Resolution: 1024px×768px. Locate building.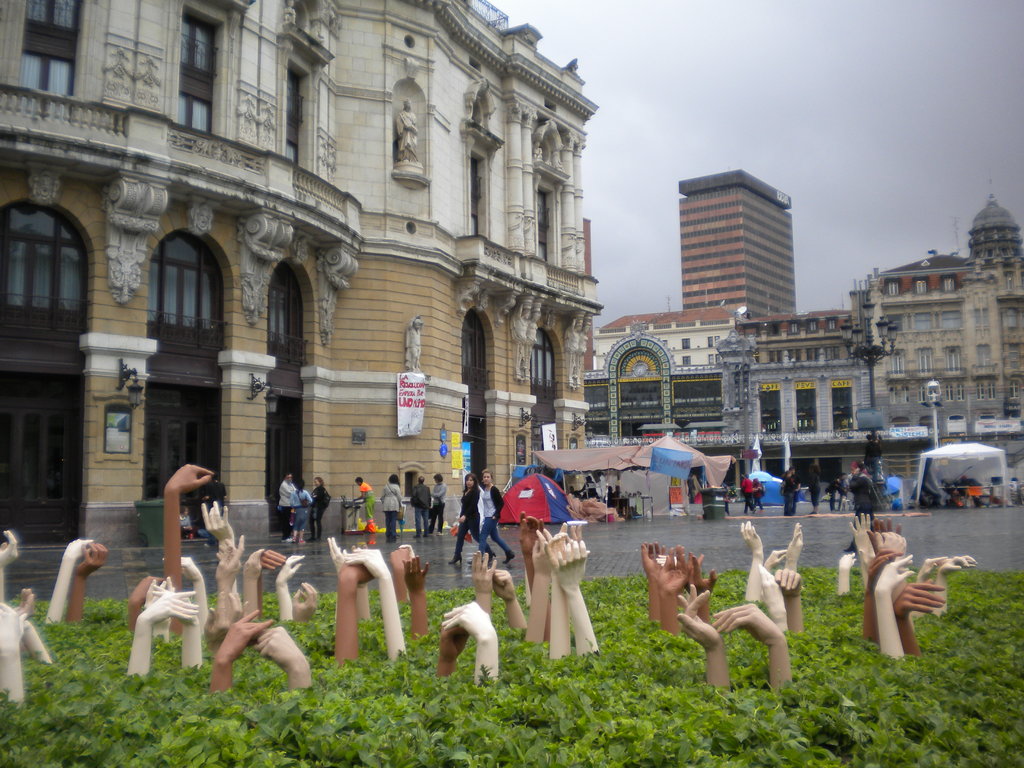
x1=0 y1=0 x2=606 y2=545.
